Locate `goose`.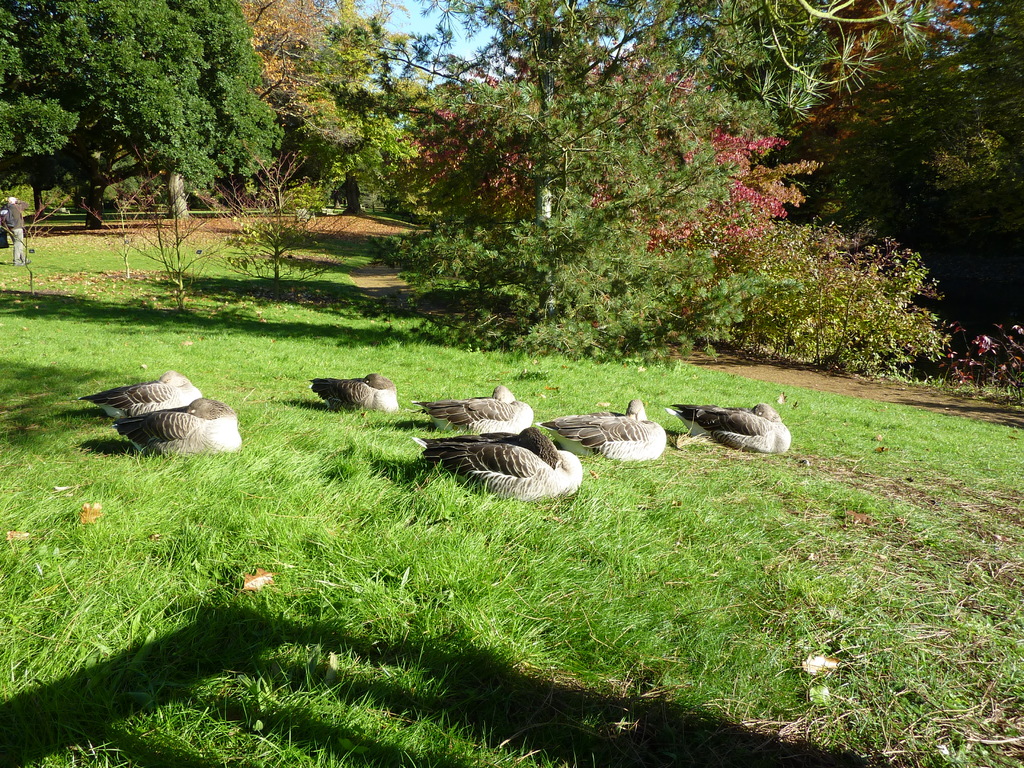
Bounding box: 123 388 239 458.
